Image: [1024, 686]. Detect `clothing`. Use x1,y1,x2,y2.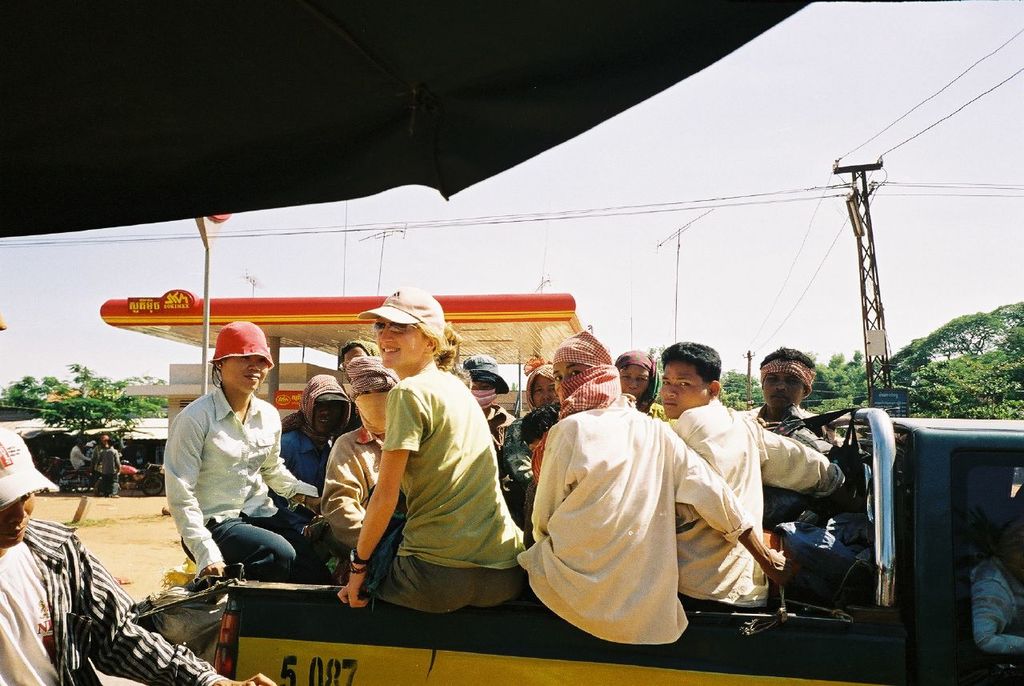
165,391,317,576.
